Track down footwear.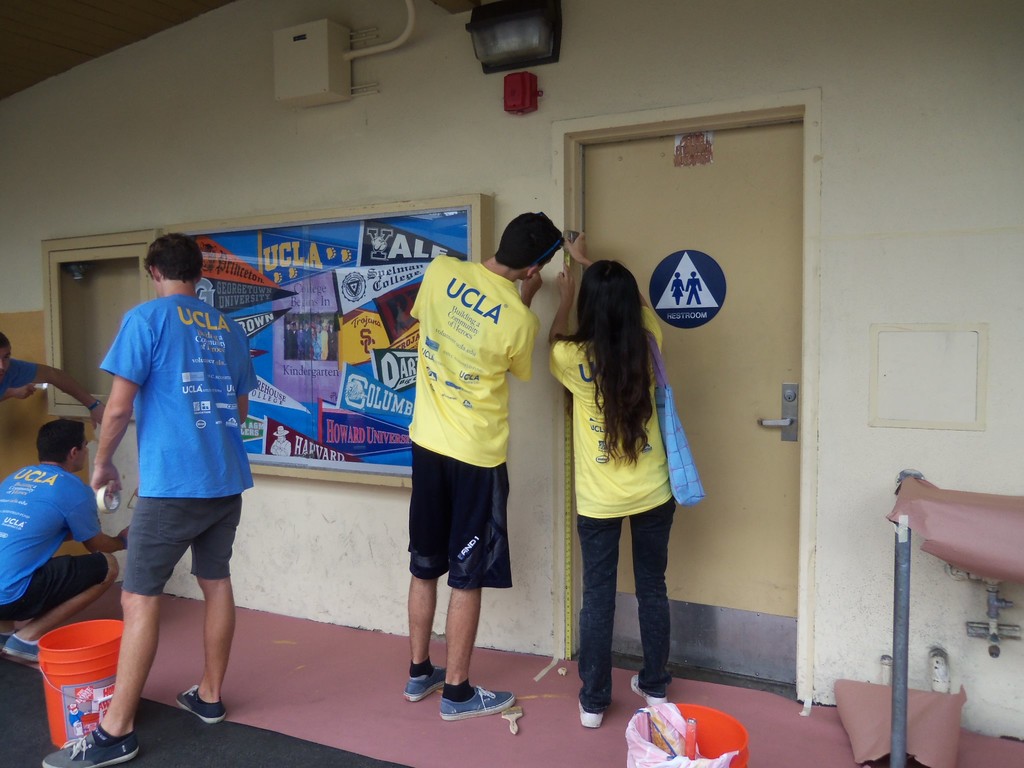
Tracked to left=0, top=630, right=17, bottom=659.
